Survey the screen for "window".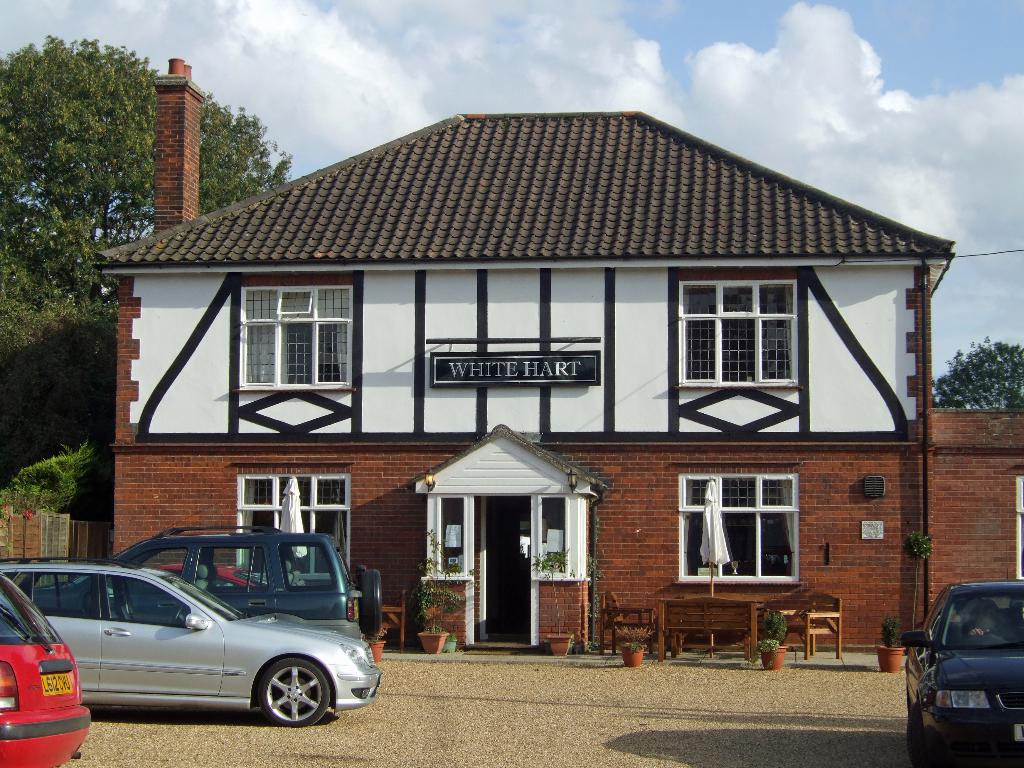
Survey found: Rect(24, 567, 103, 620).
